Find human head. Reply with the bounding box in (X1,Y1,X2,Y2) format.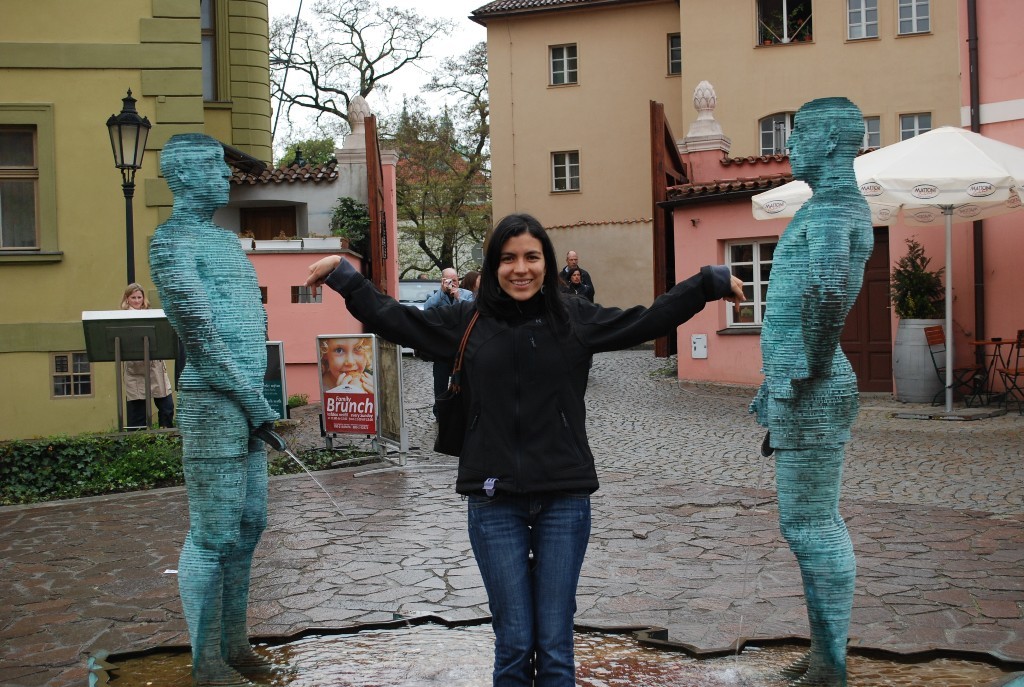
(119,280,143,308).
